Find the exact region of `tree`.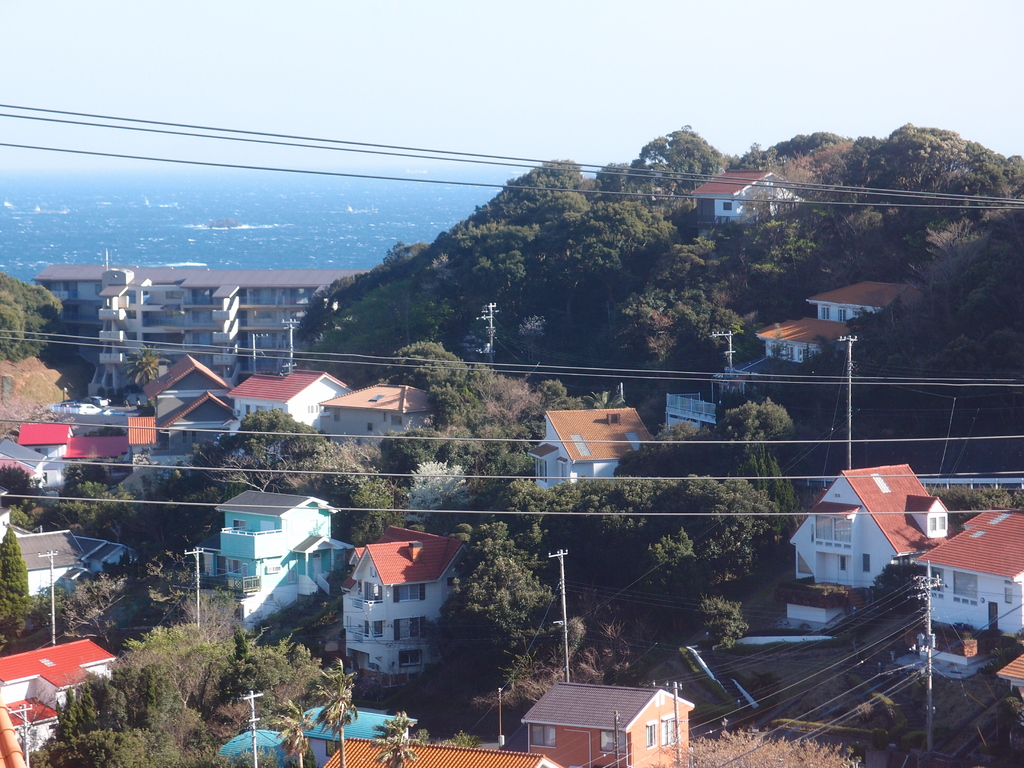
Exact region: x1=29, y1=735, x2=80, y2=767.
